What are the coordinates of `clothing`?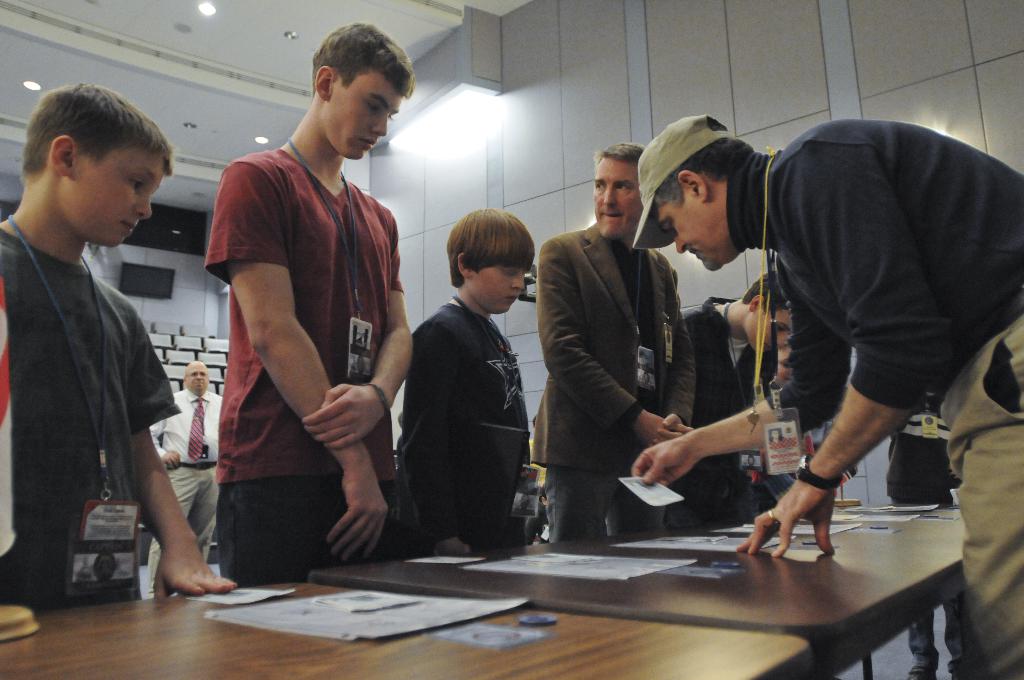
(189,86,401,576).
